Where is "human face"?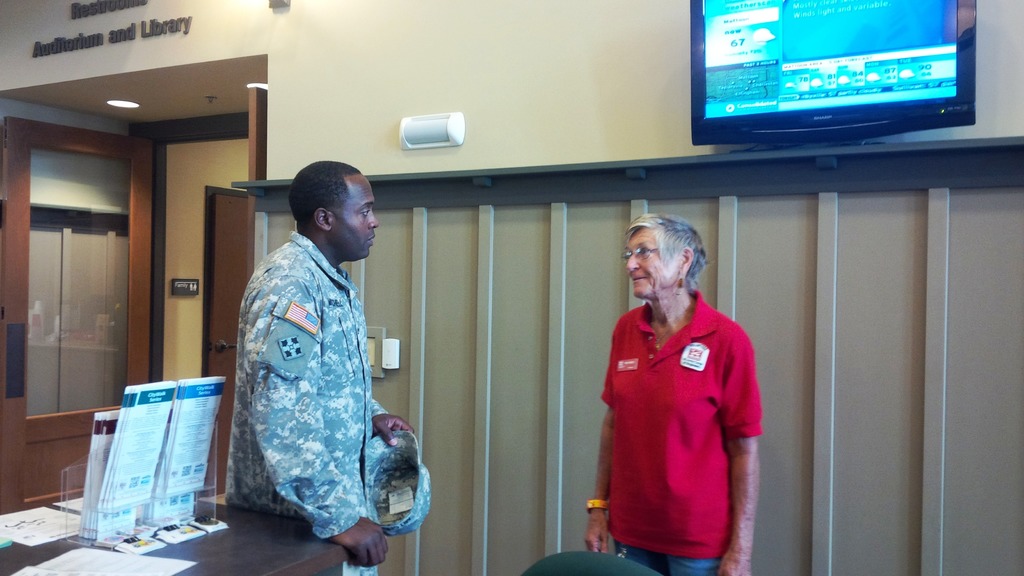
[left=626, top=230, right=677, bottom=298].
